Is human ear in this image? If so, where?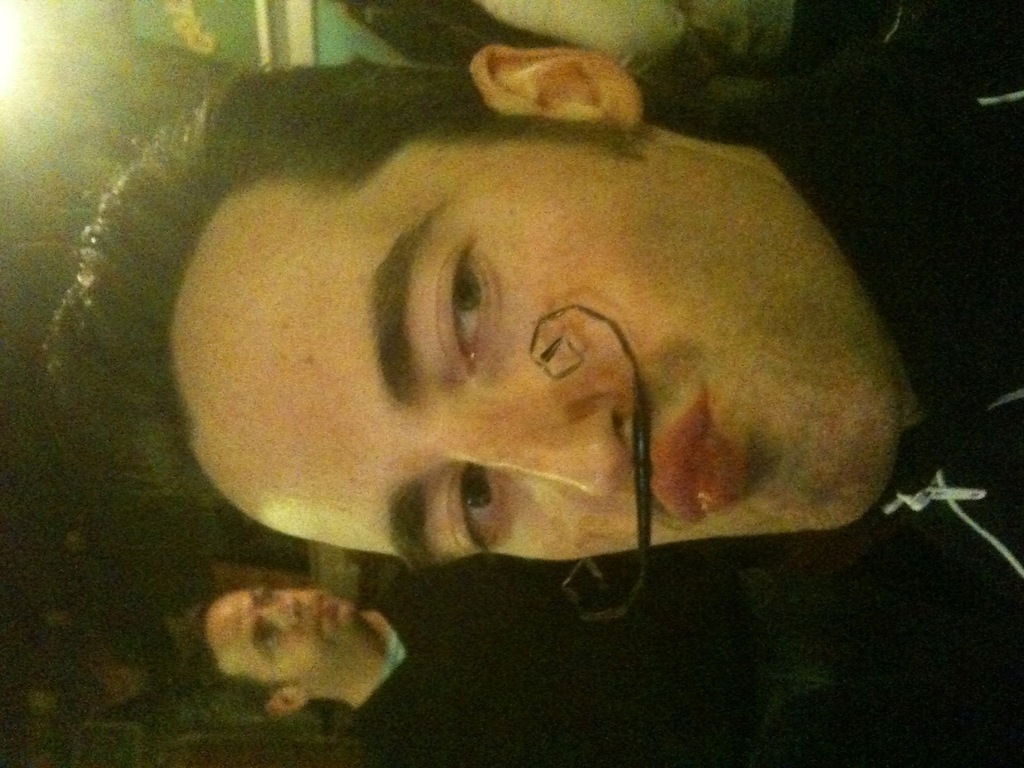
Yes, at [472, 44, 642, 136].
